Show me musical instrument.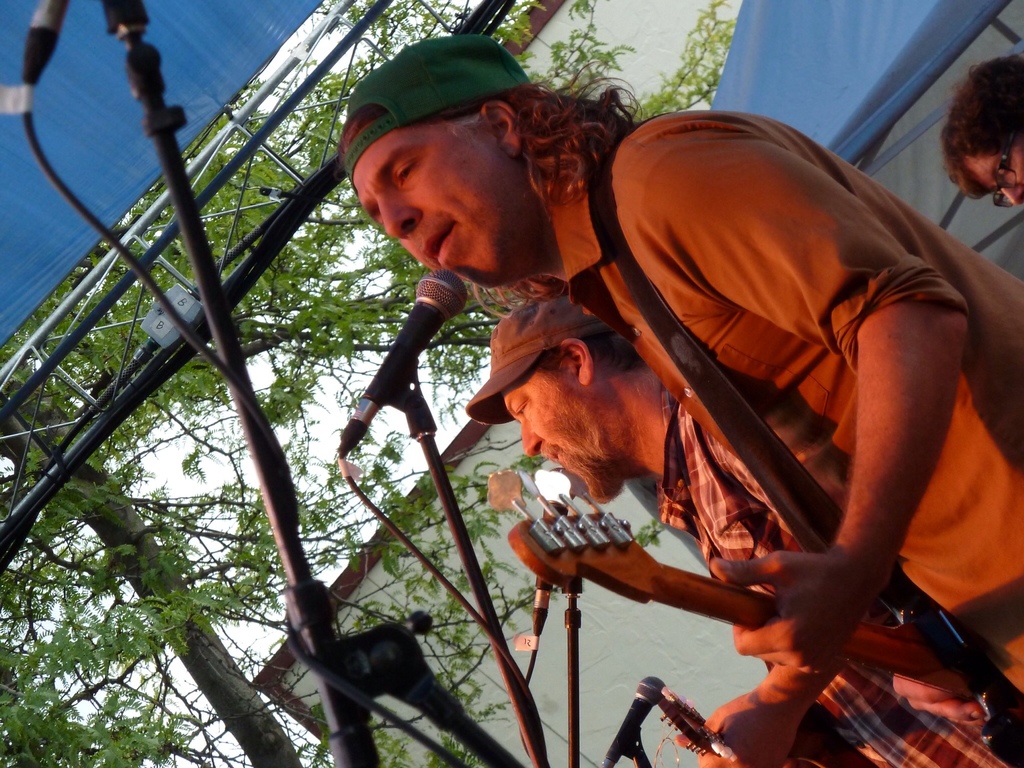
musical instrument is here: [630, 685, 838, 767].
